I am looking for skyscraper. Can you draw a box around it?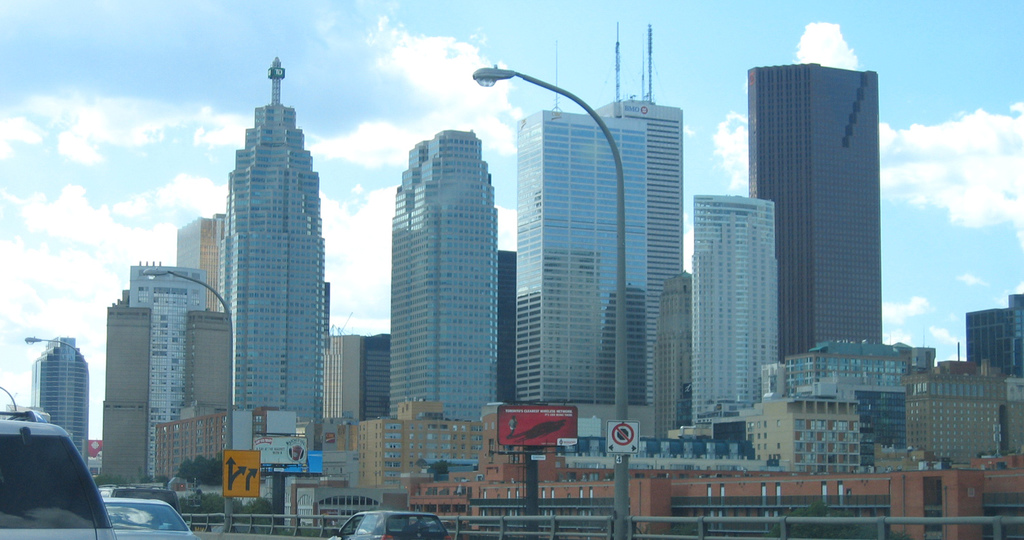
Sure, the bounding box is select_region(22, 331, 97, 470).
